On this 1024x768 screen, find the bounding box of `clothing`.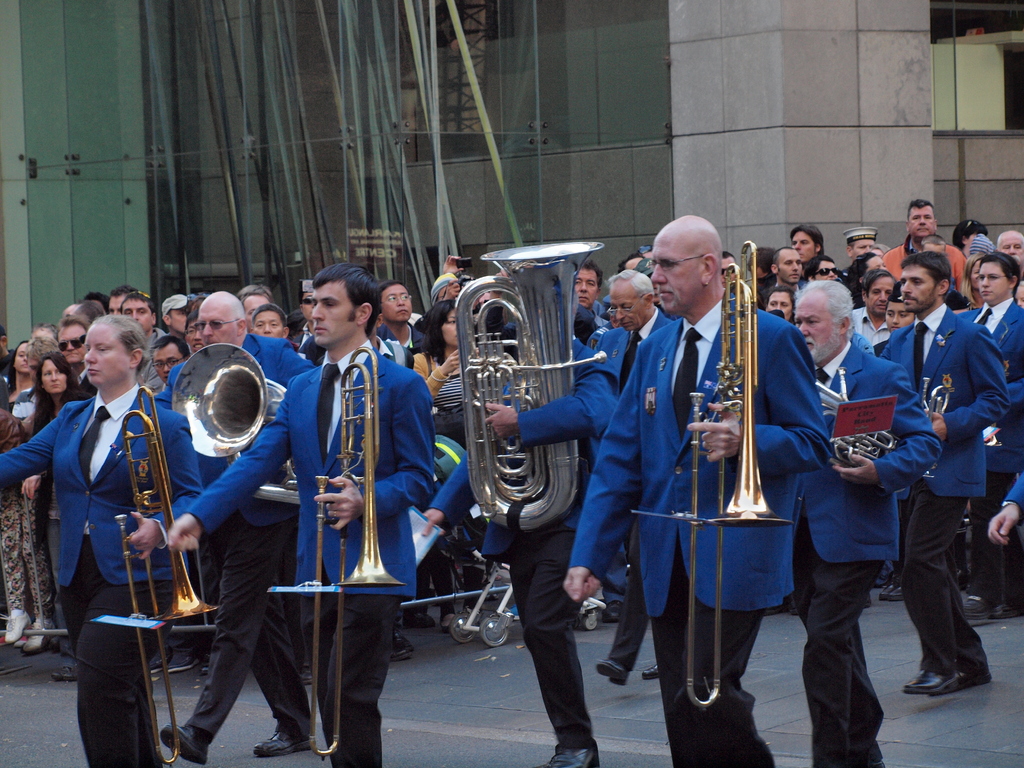
Bounding box: {"left": 152, "top": 327, "right": 324, "bottom": 737}.
